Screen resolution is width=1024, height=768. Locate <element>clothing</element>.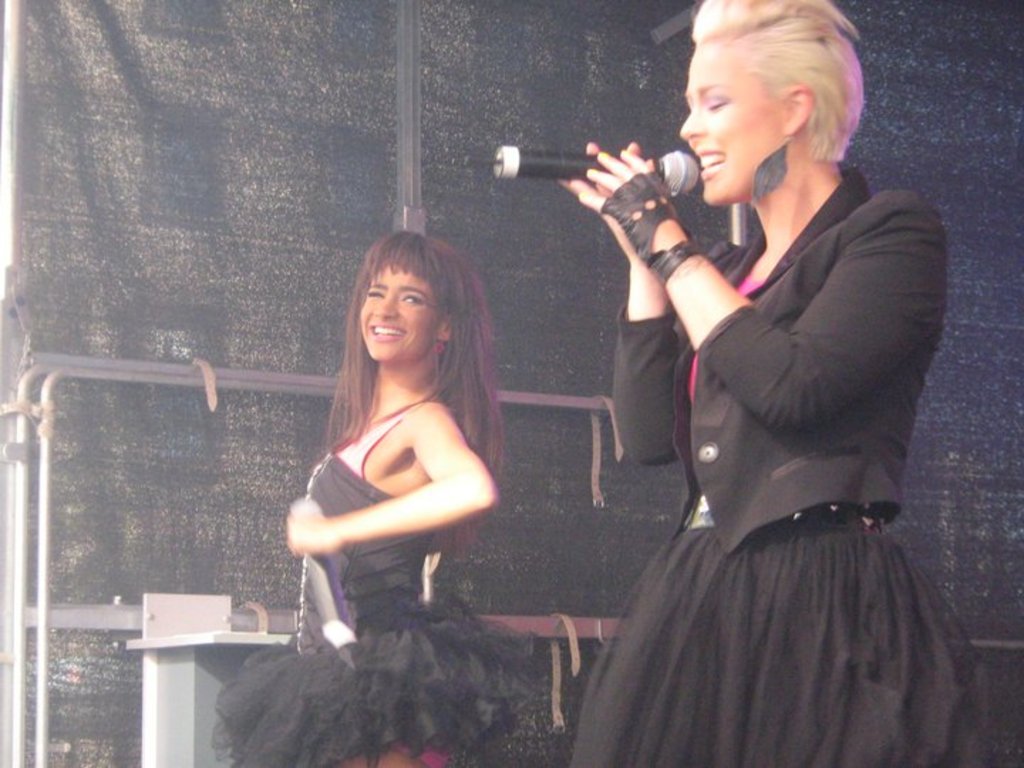
[x1=573, y1=232, x2=987, y2=735].
